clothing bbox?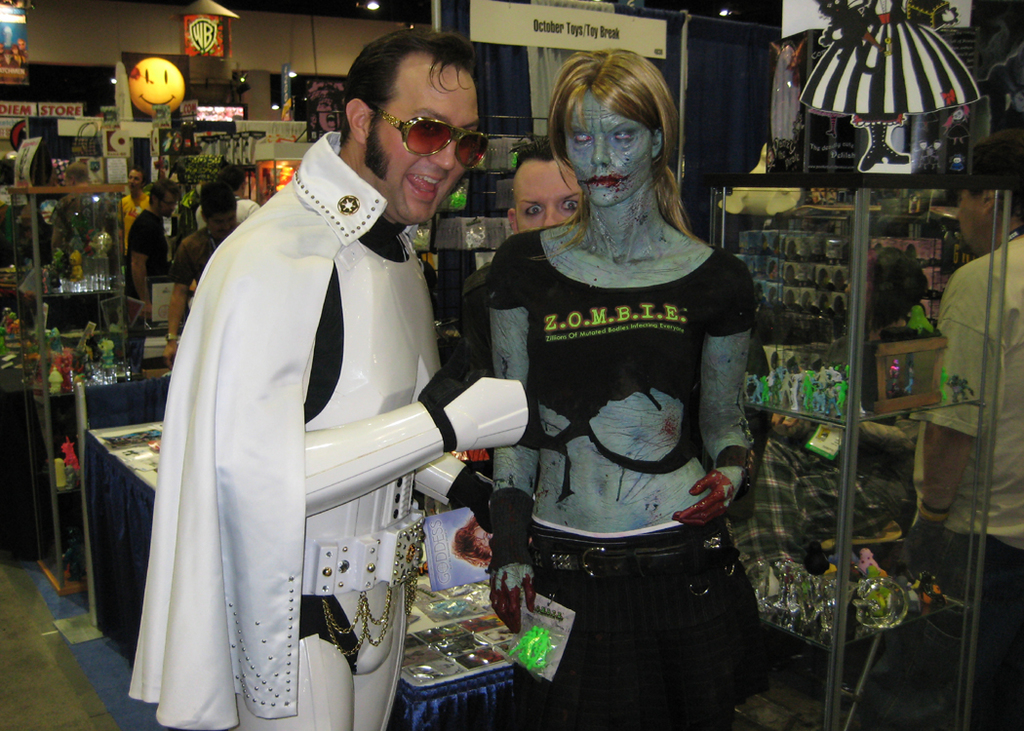
(748, 435, 920, 596)
